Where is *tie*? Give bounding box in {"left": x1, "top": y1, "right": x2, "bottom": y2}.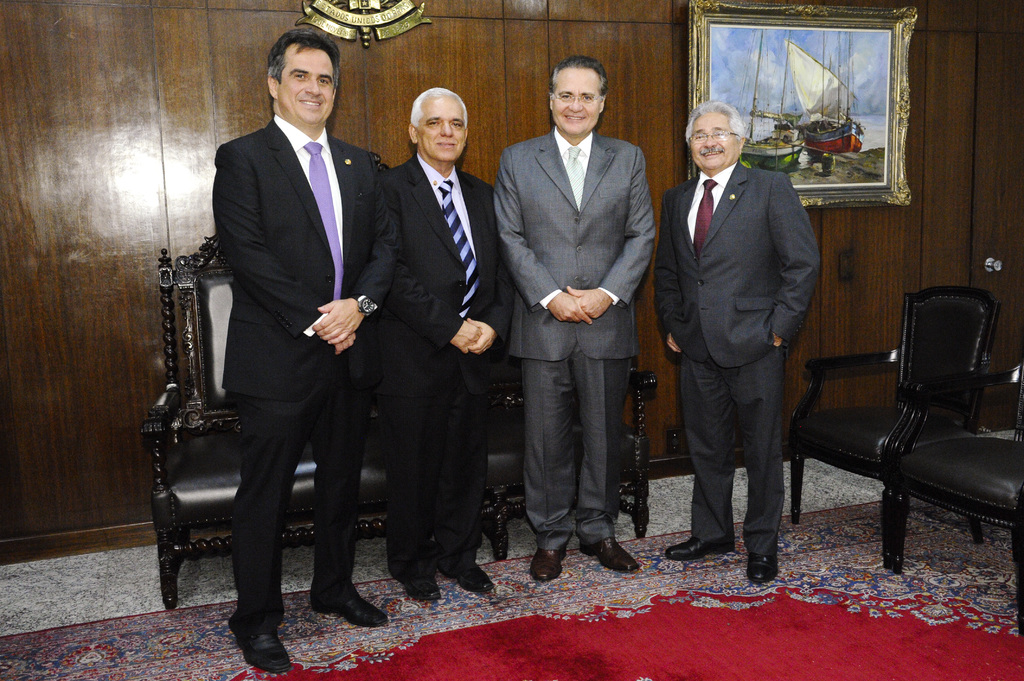
{"left": 436, "top": 177, "right": 478, "bottom": 324}.
